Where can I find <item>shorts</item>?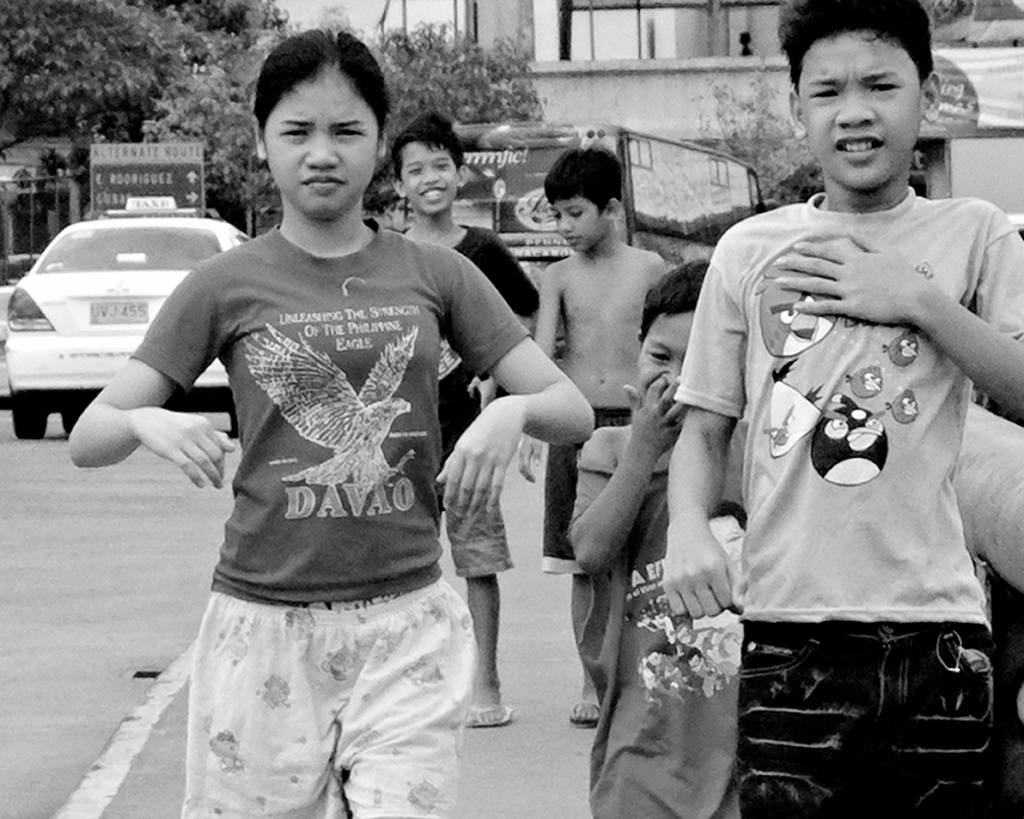
You can find it at box(440, 495, 513, 583).
